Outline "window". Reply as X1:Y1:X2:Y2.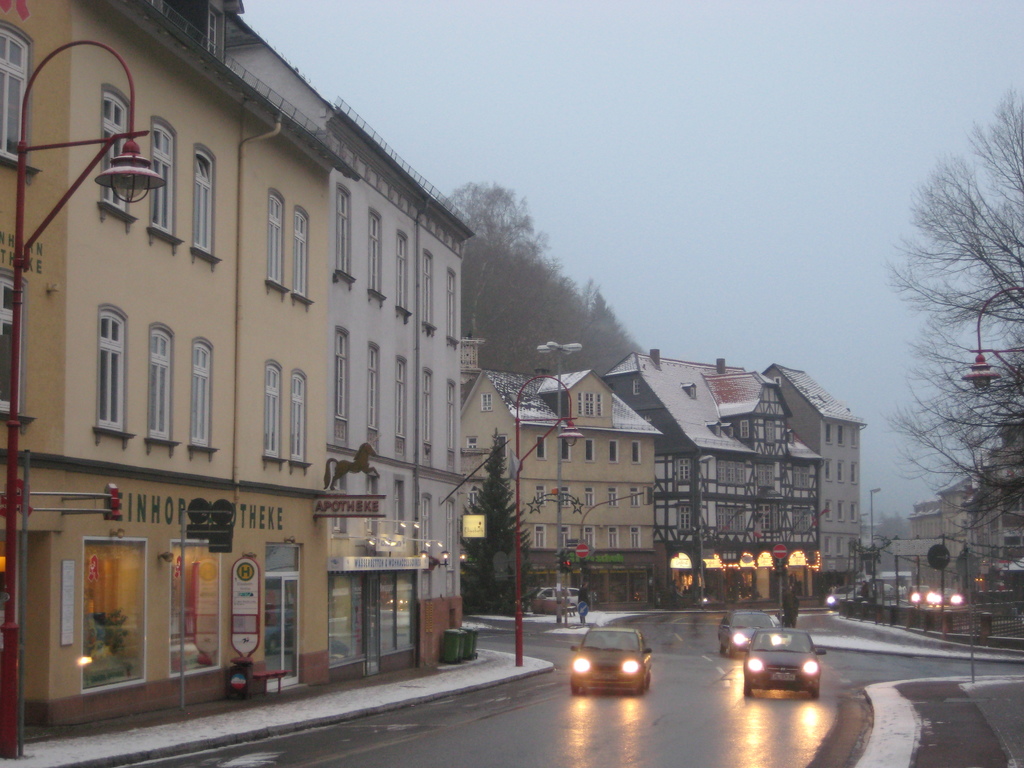
339:191:351:273.
